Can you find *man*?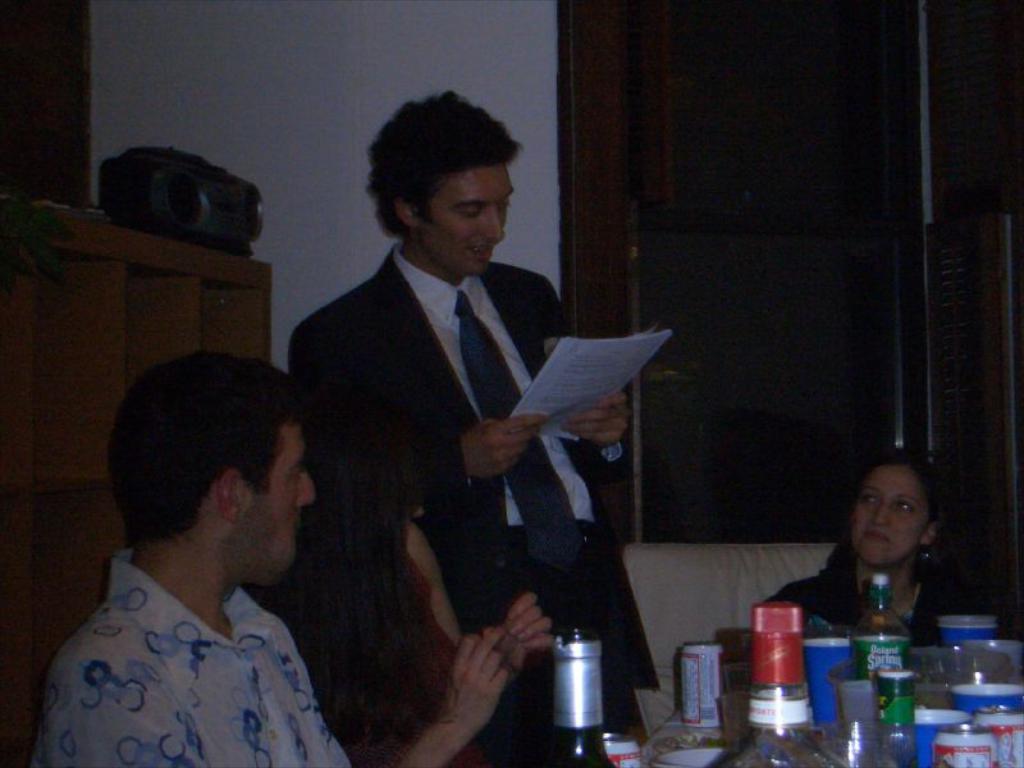
Yes, bounding box: BBox(45, 351, 554, 767).
